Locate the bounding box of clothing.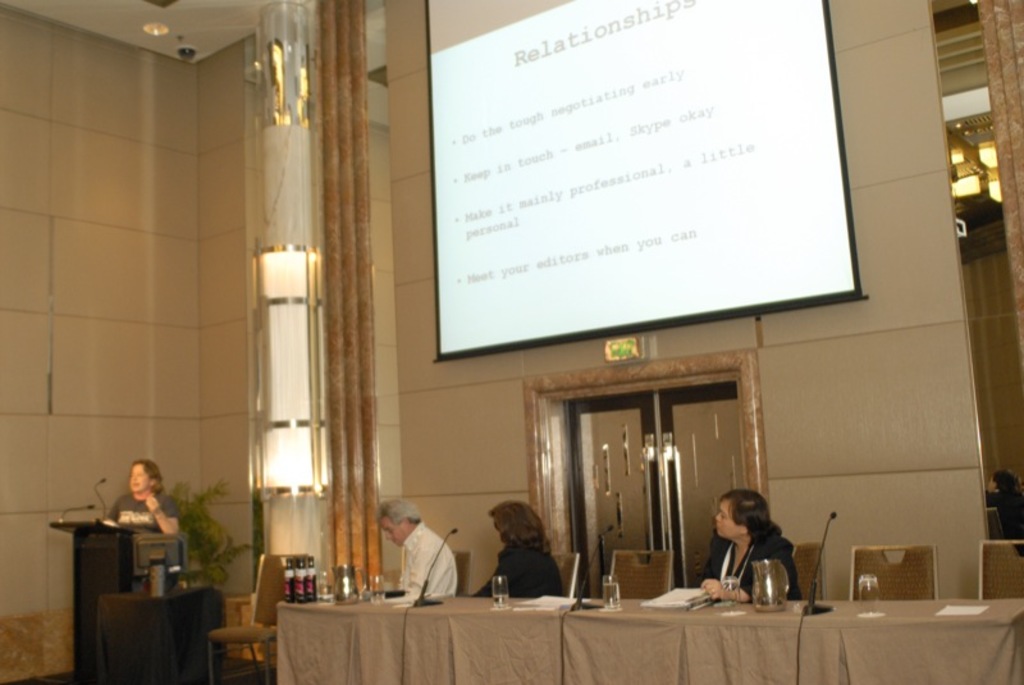
Bounding box: region(399, 522, 457, 588).
